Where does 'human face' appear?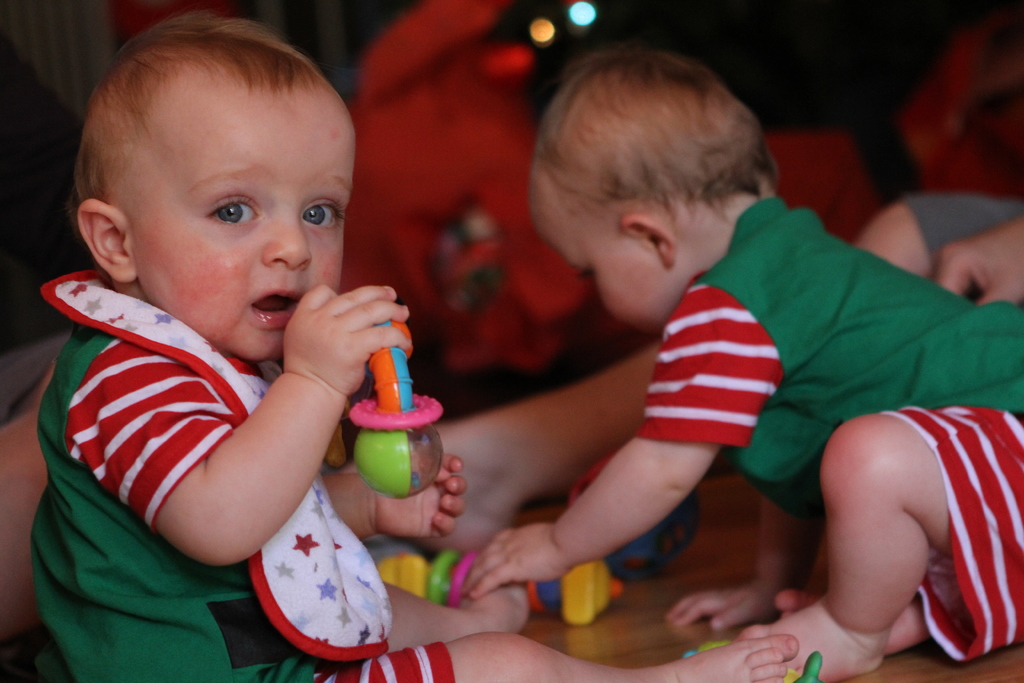
Appears at <bbox>530, 183, 668, 338</bbox>.
